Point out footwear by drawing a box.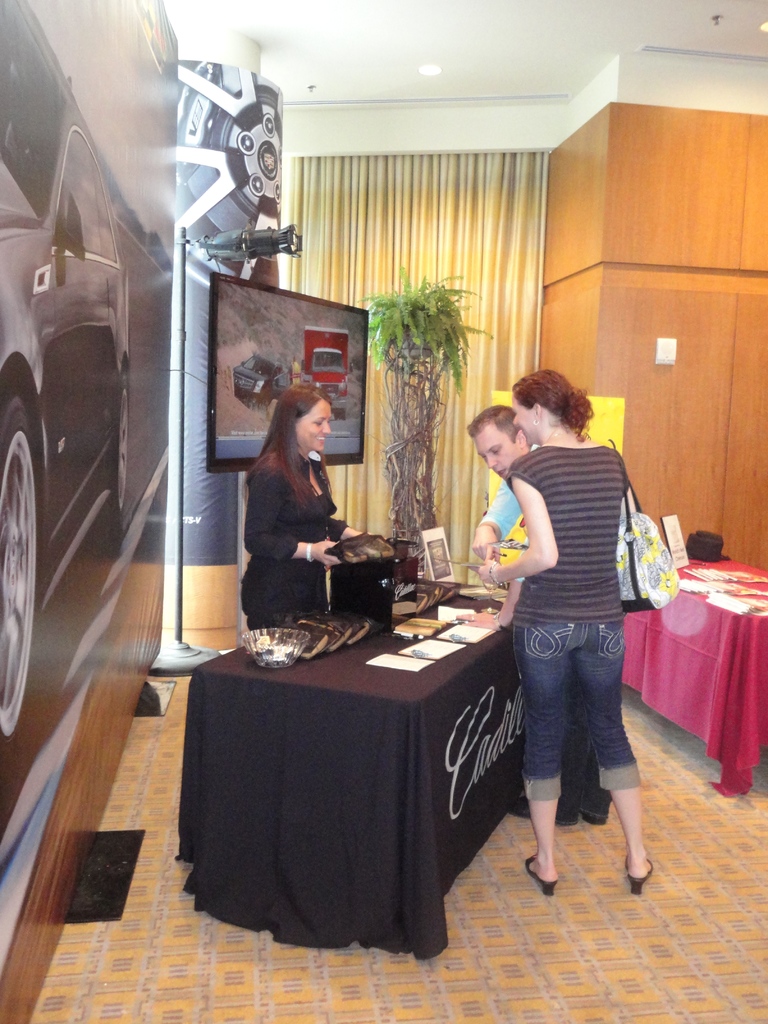
Rect(580, 806, 610, 827).
